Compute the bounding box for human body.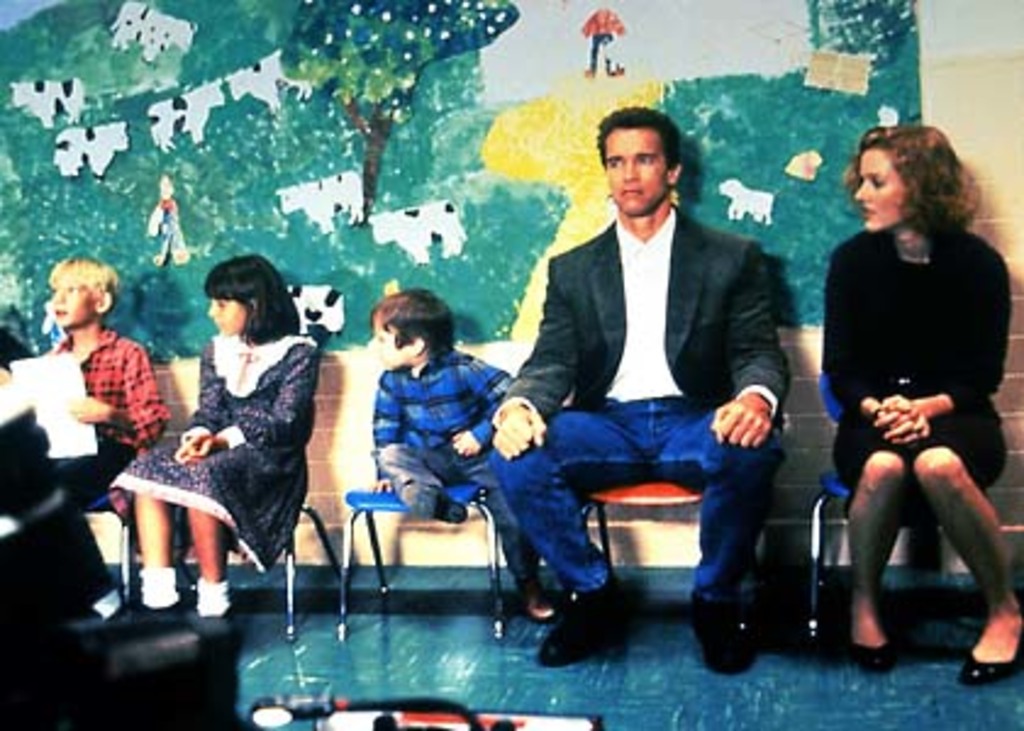
left=490, top=212, right=783, bottom=668.
